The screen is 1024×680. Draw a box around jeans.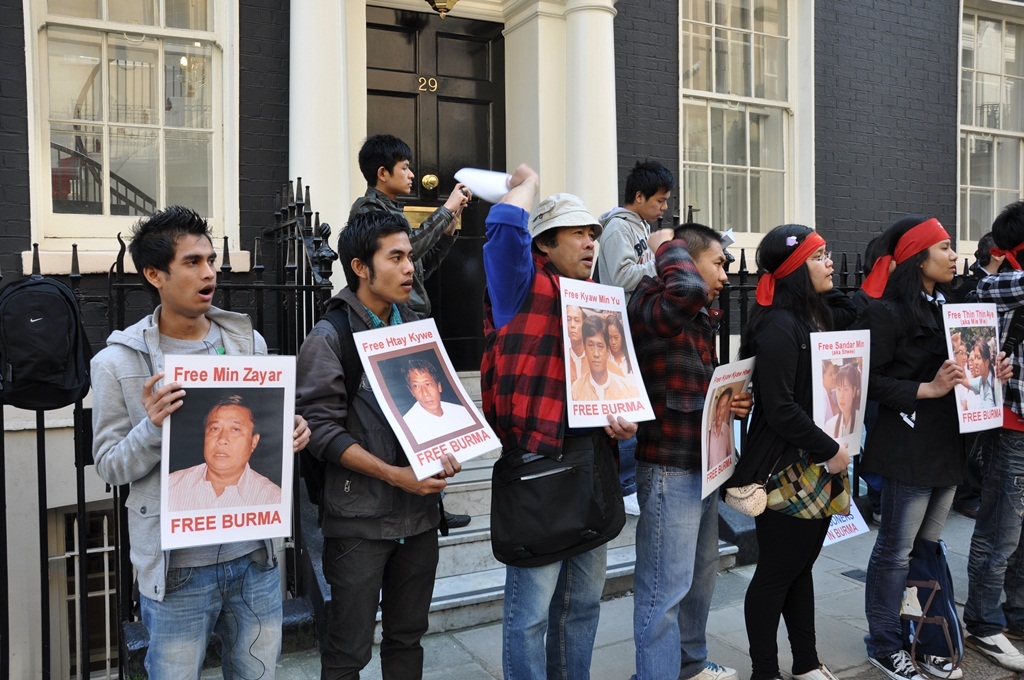
left=140, top=554, right=281, bottom=679.
